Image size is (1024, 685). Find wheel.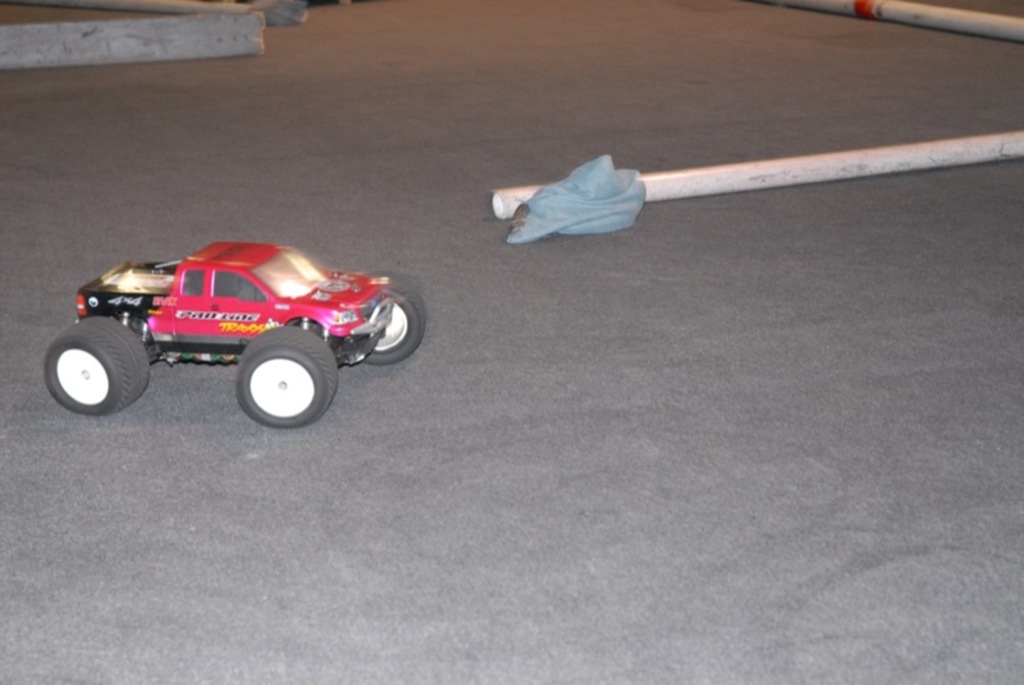
236, 320, 339, 430.
